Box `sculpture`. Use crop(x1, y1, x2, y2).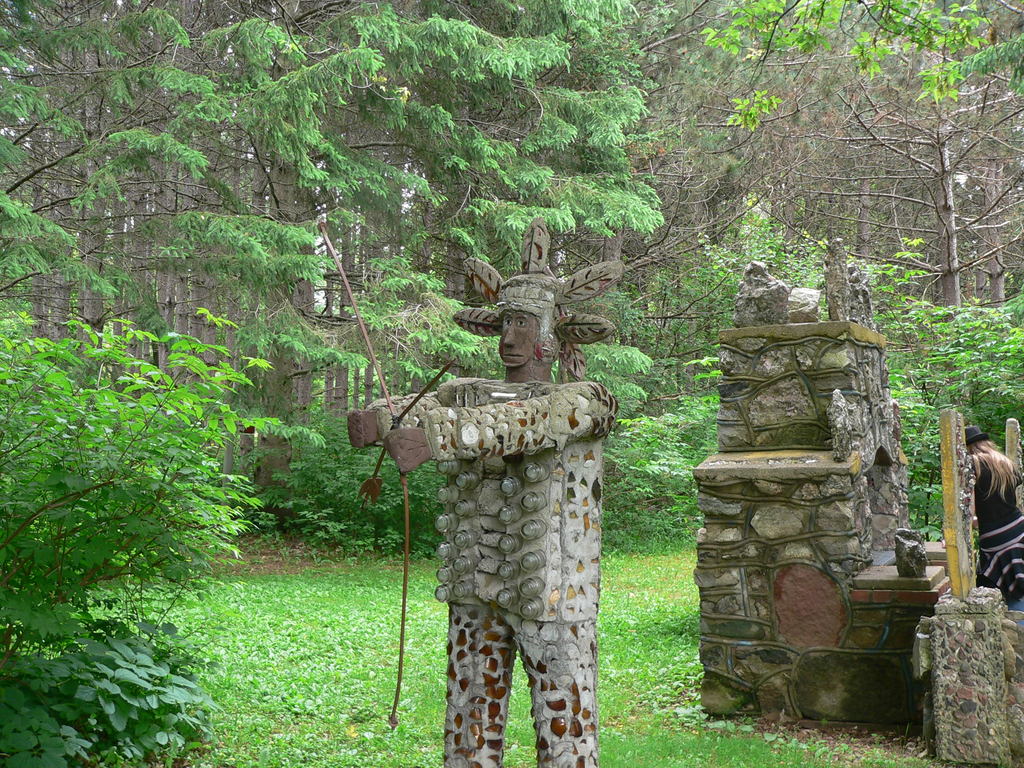
crop(394, 260, 625, 734).
